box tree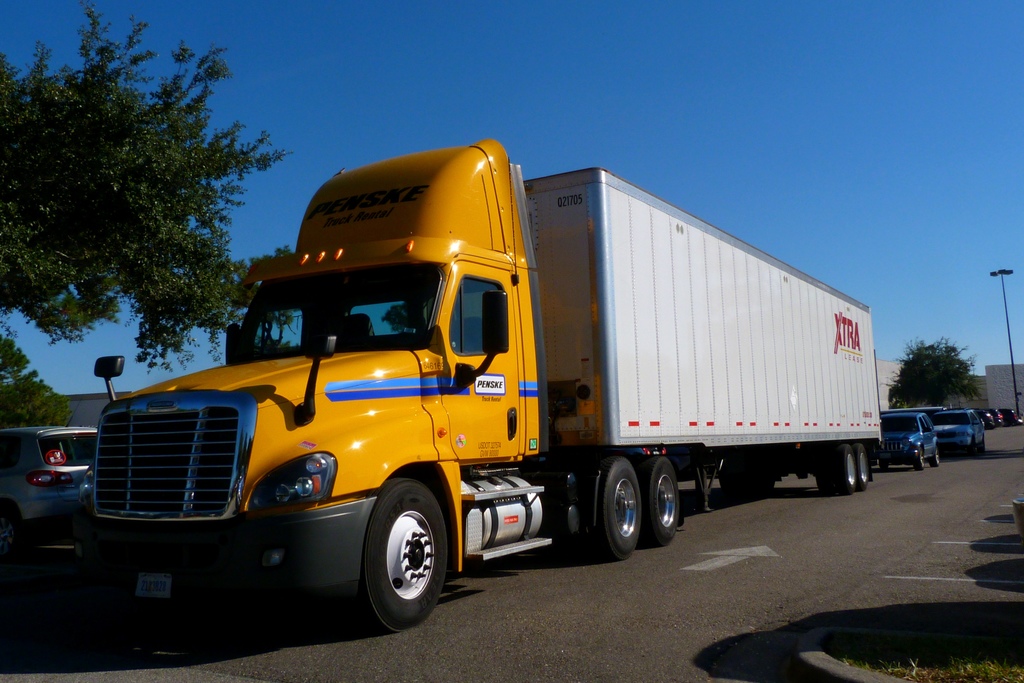
bbox(0, 325, 72, 431)
